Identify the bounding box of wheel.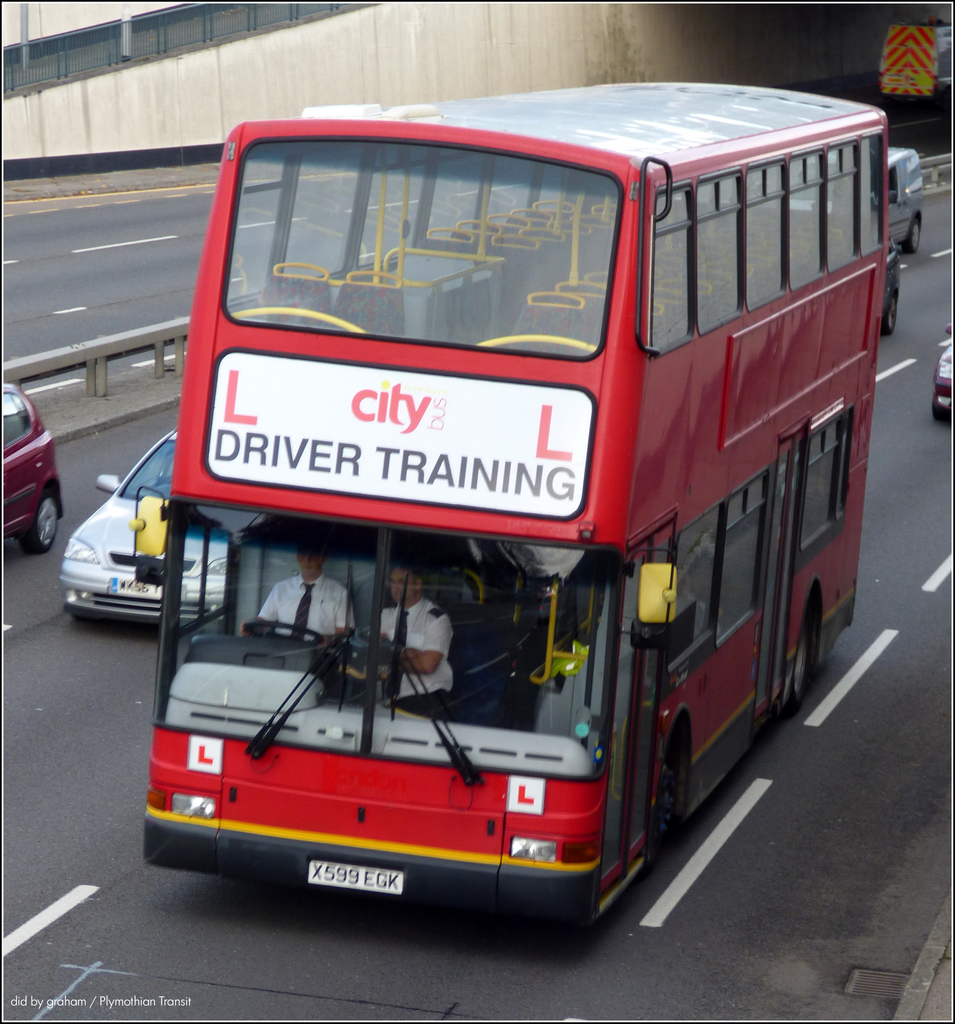
<bbox>904, 216, 921, 254</bbox>.
